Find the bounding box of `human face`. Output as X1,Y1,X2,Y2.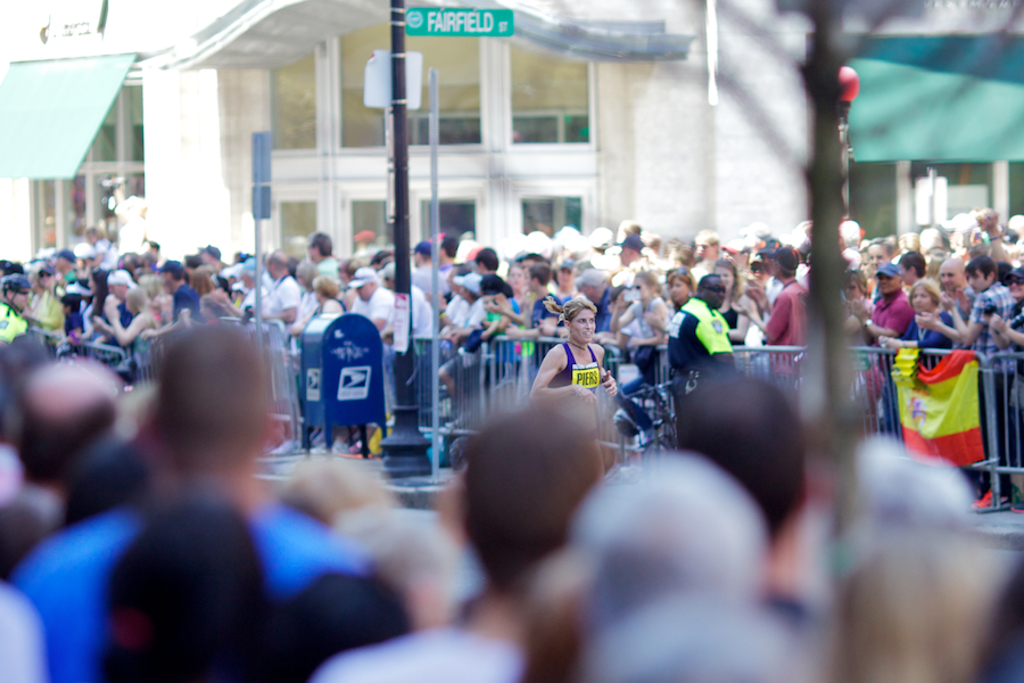
912,287,930,312.
